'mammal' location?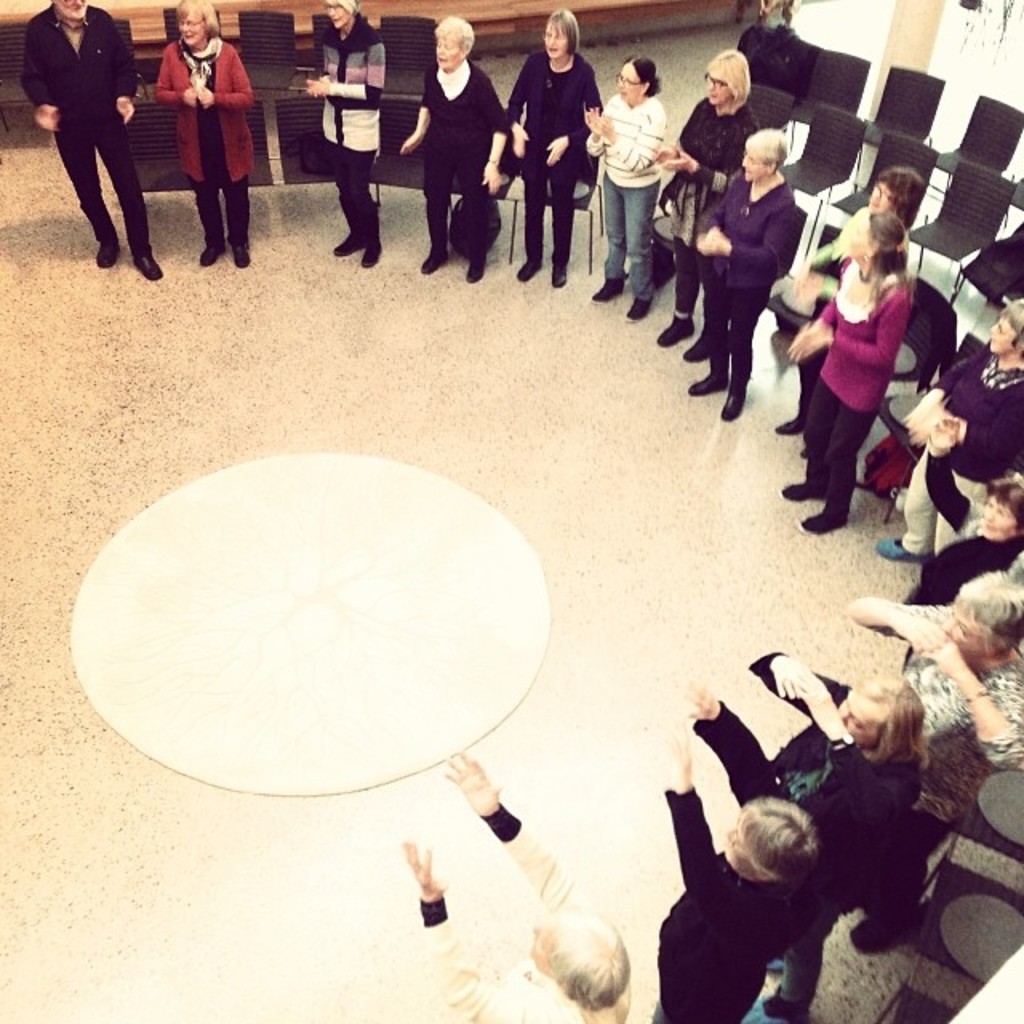
left=302, top=0, right=374, bottom=267
